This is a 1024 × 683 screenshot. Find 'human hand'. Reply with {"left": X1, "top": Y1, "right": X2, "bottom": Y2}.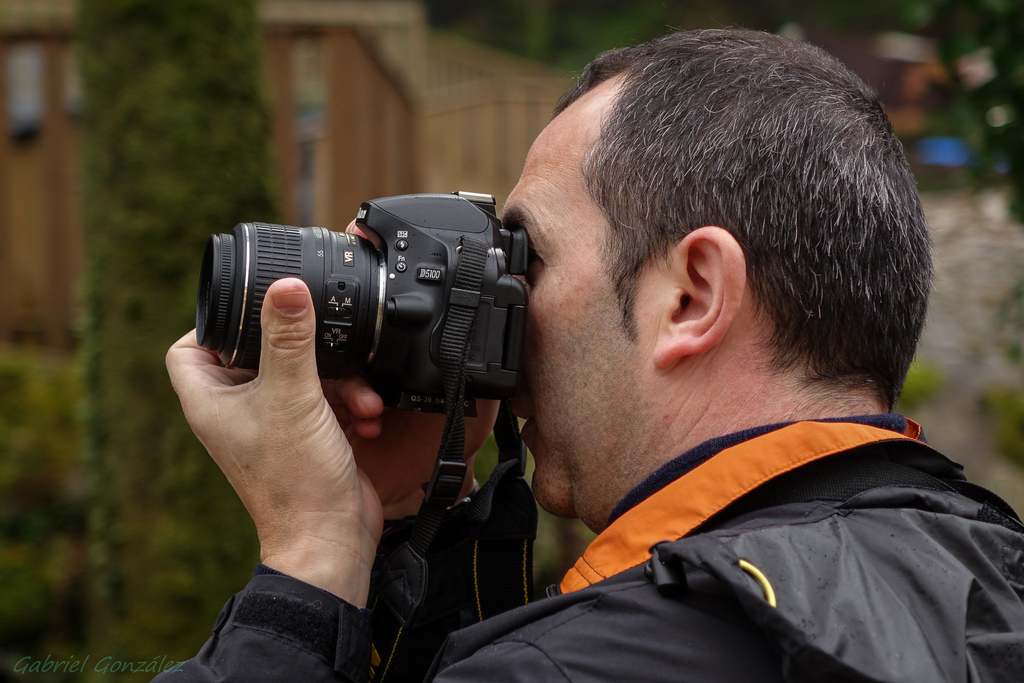
{"left": 355, "top": 213, "right": 504, "bottom": 498}.
